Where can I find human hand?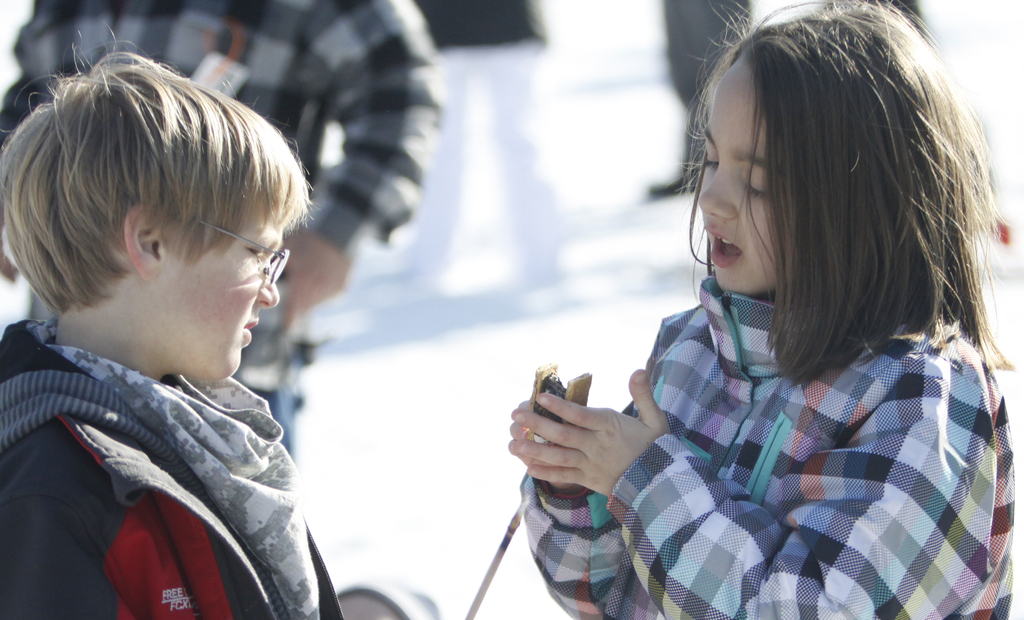
You can find it at bbox=[280, 231, 352, 332].
